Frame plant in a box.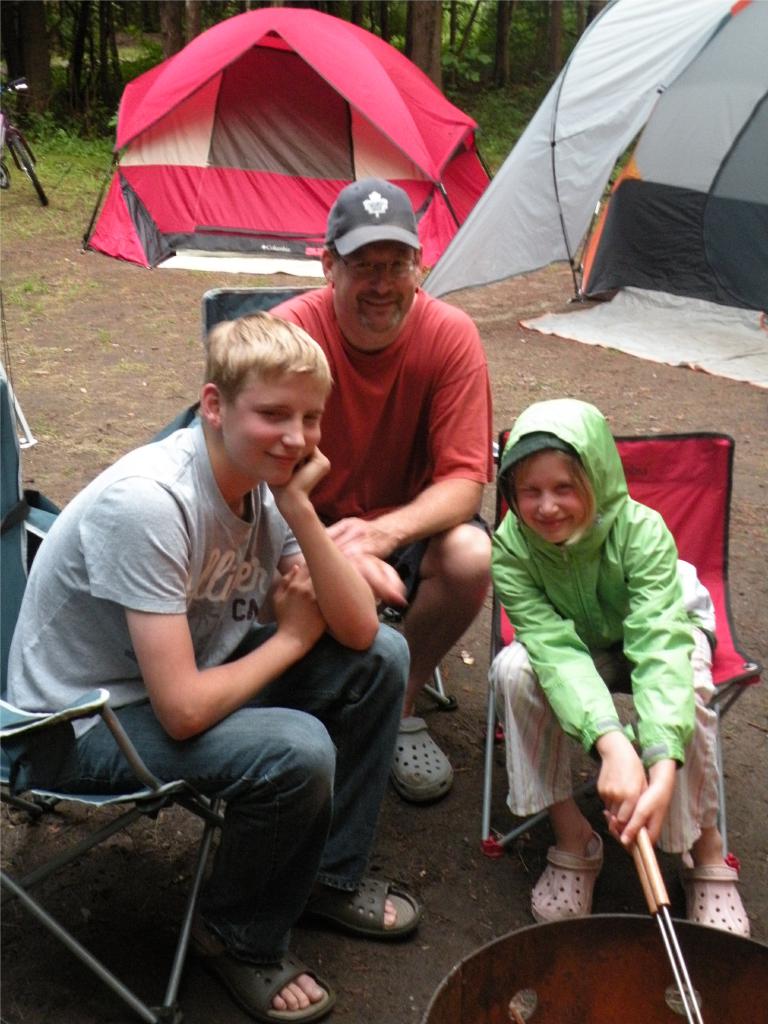
<bbox>118, 360, 130, 371</bbox>.
